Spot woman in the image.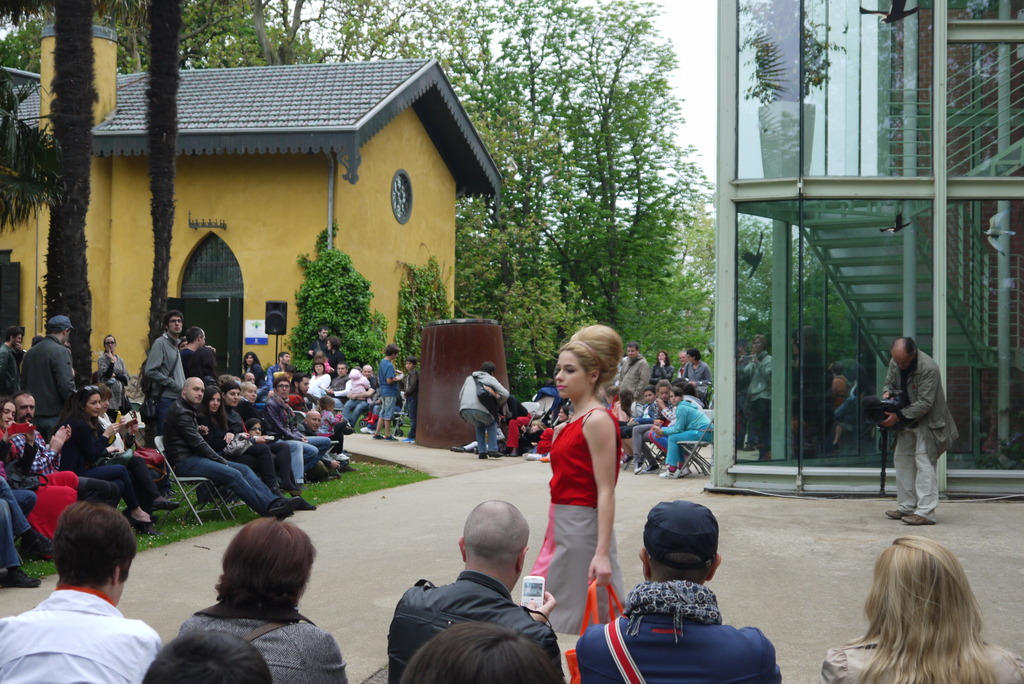
woman found at region(93, 379, 187, 516).
